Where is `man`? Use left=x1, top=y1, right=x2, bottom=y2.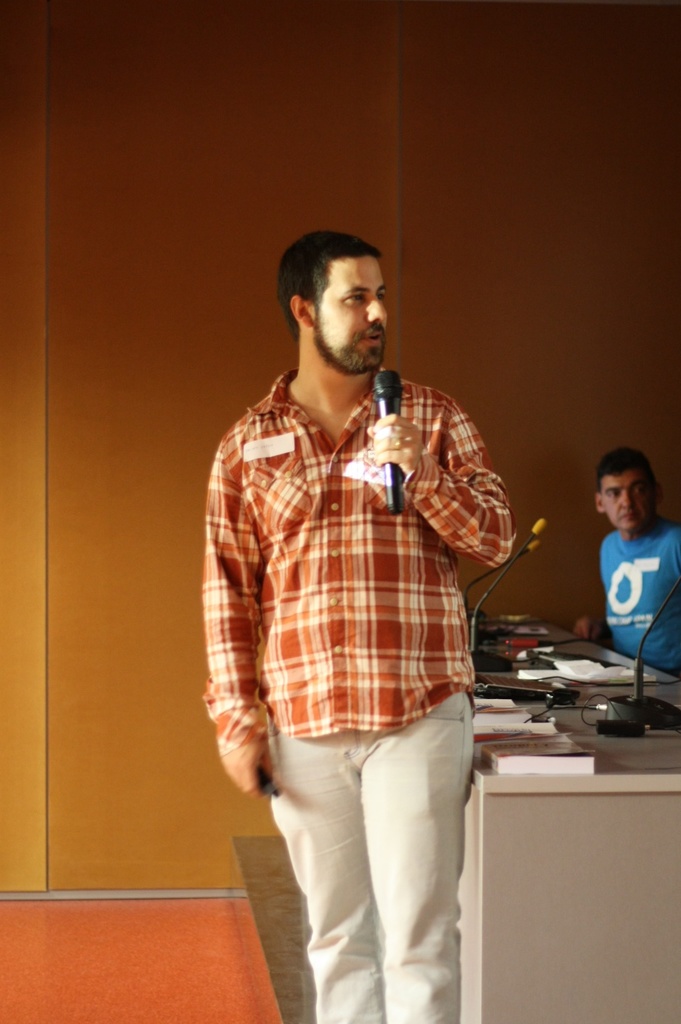
left=208, top=232, right=506, bottom=1023.
